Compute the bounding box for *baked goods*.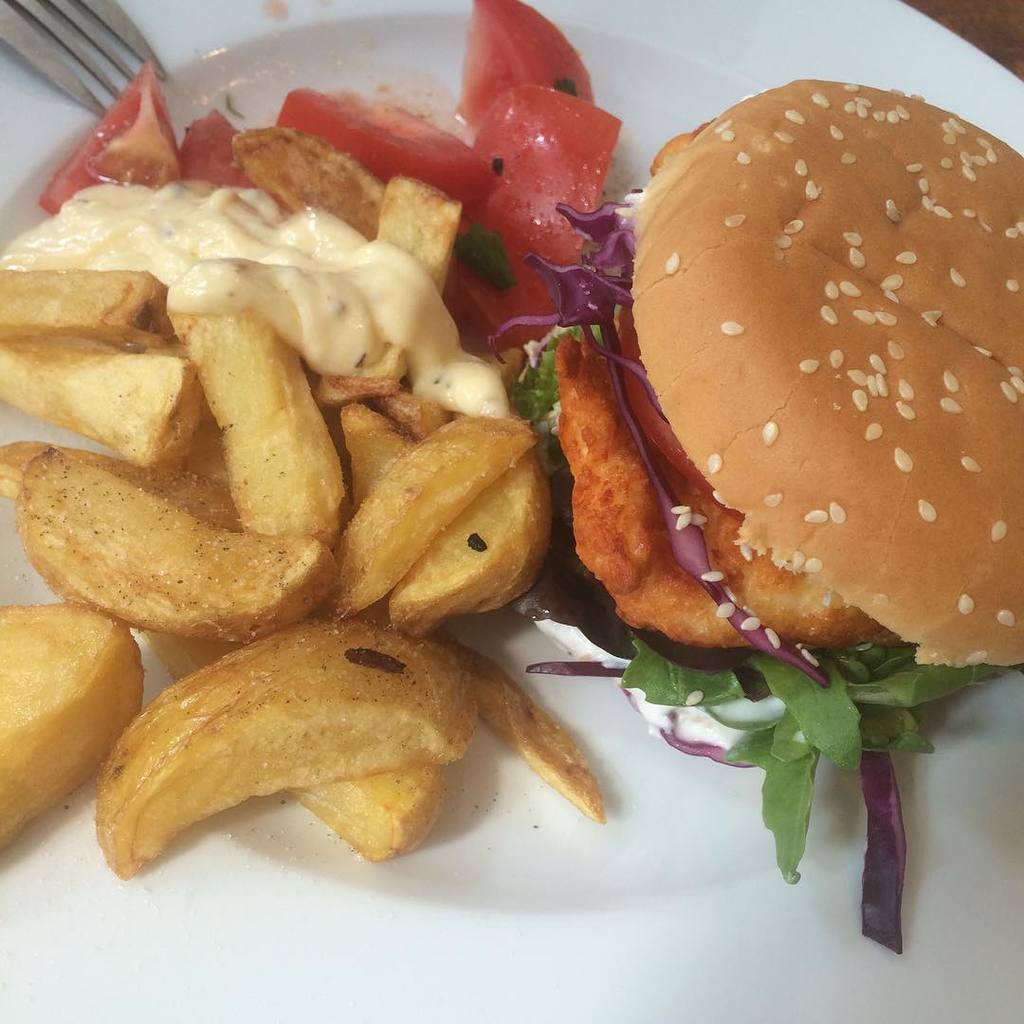
(548,69,1023,670).
